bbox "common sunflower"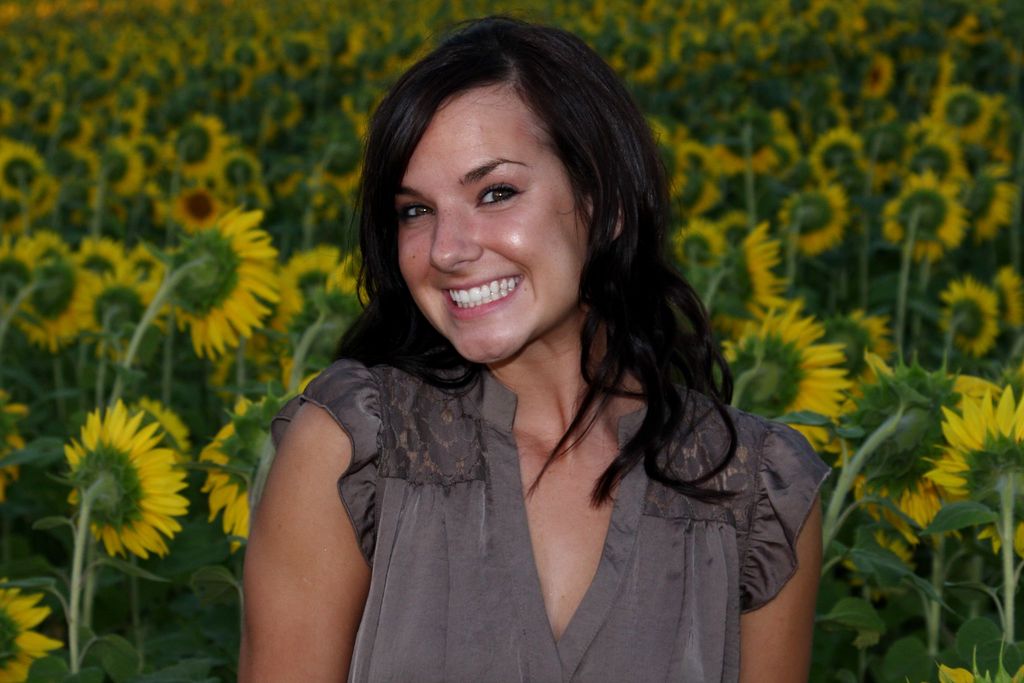
2,143,34,190
